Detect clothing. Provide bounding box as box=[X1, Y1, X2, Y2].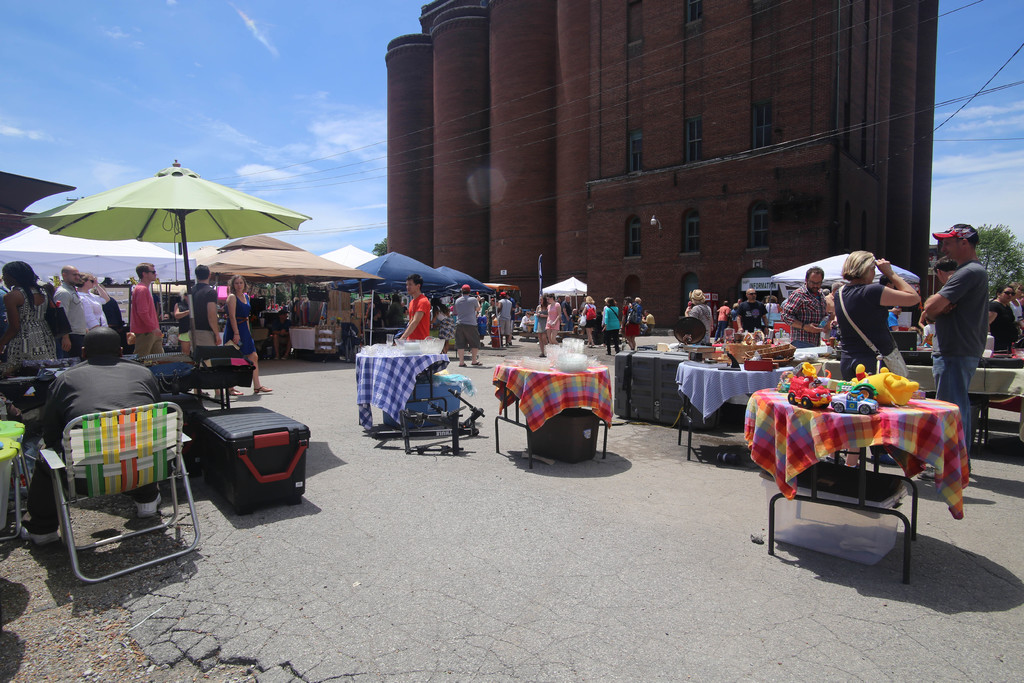
box=[688, 304, 711, 342].
